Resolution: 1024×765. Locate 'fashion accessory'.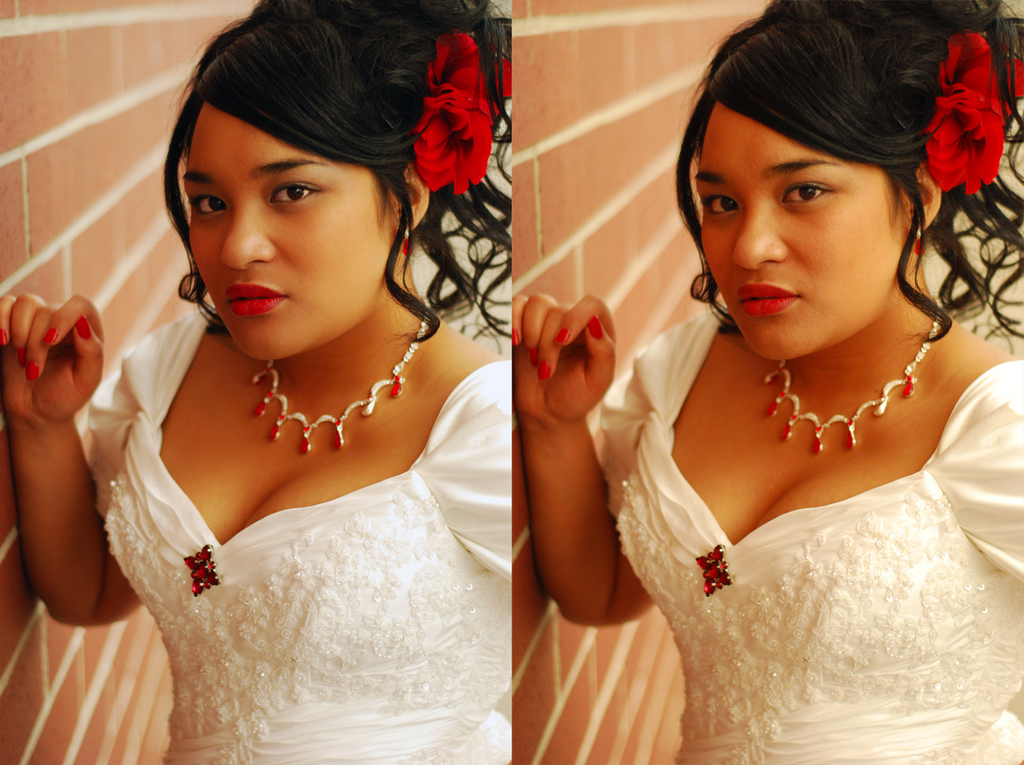
<bbox>403, 221, 418, 258</bbox>.
